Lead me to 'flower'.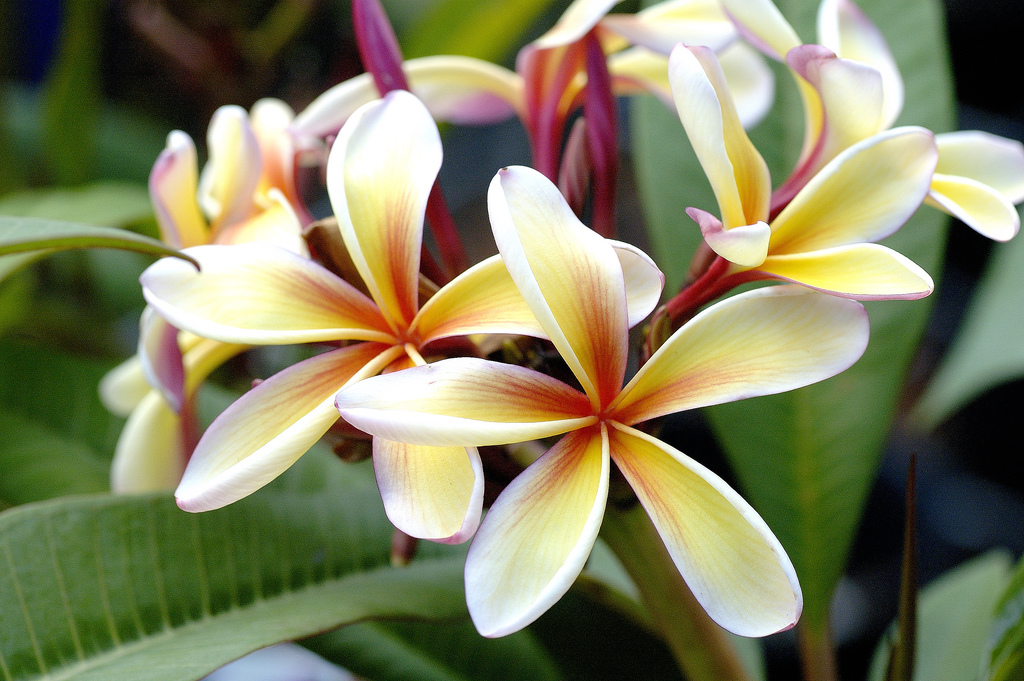
Lead to 726:0:1023:244.
